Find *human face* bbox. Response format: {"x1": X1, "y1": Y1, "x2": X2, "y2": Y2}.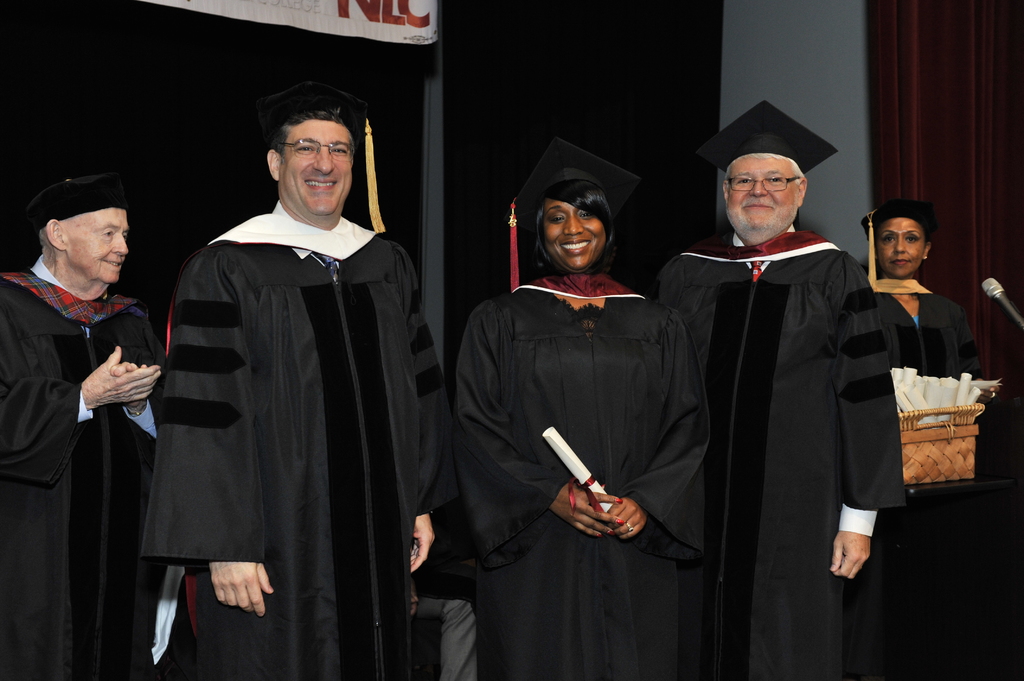
{"x1": 883, "y1": 218, "x2": 929, "y2": 280}.
